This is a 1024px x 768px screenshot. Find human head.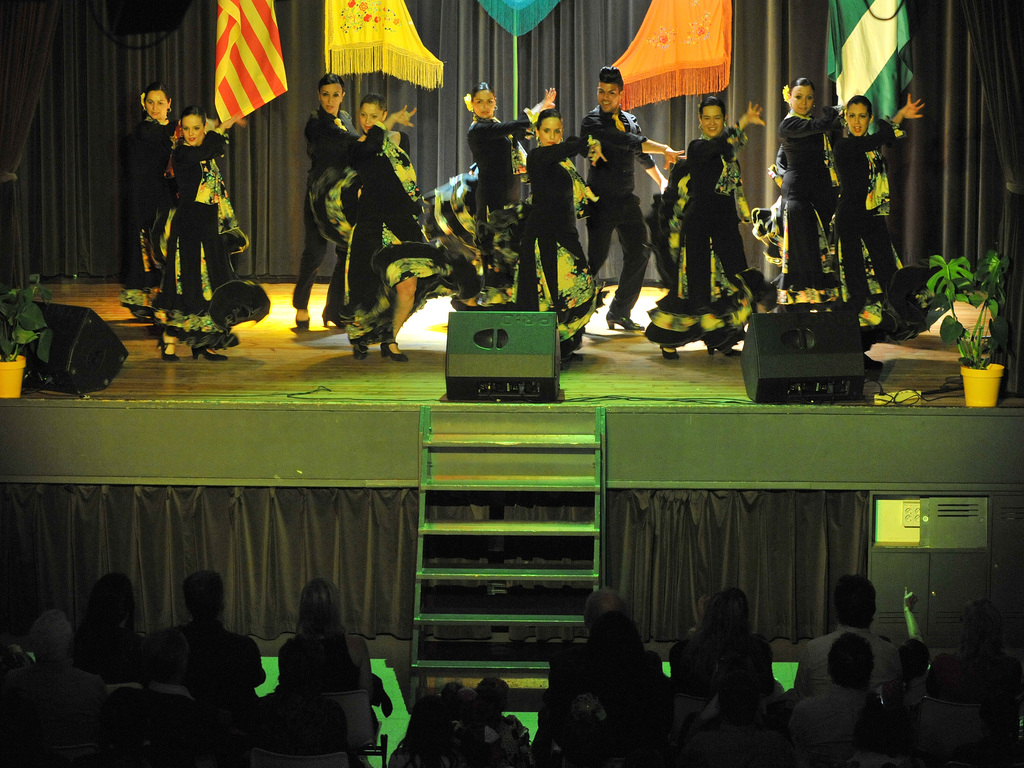
Bounding box: [138, 80, 172, 120].
